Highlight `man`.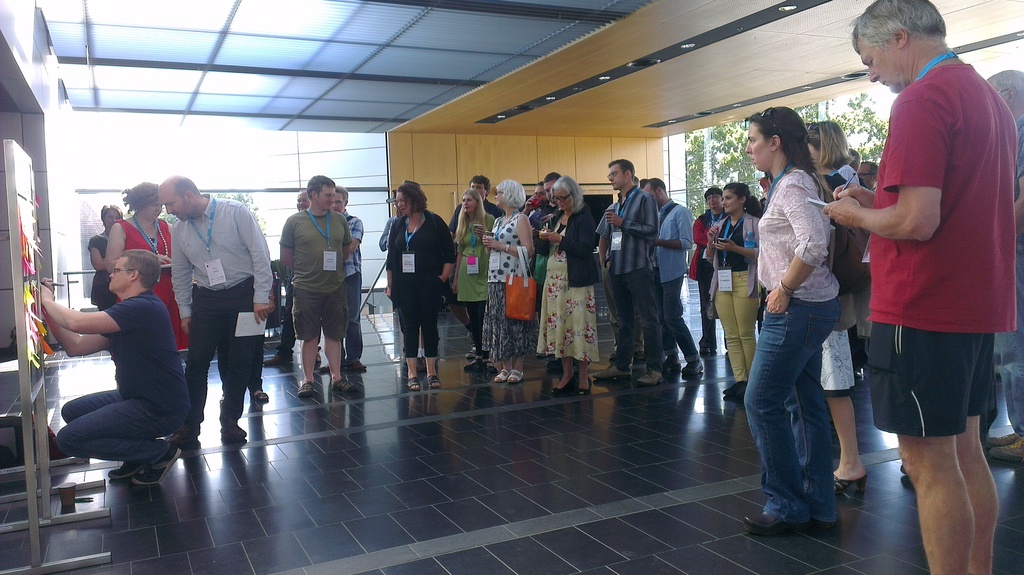
Highlighted region: bbox=[595, 157, 664, 387].
